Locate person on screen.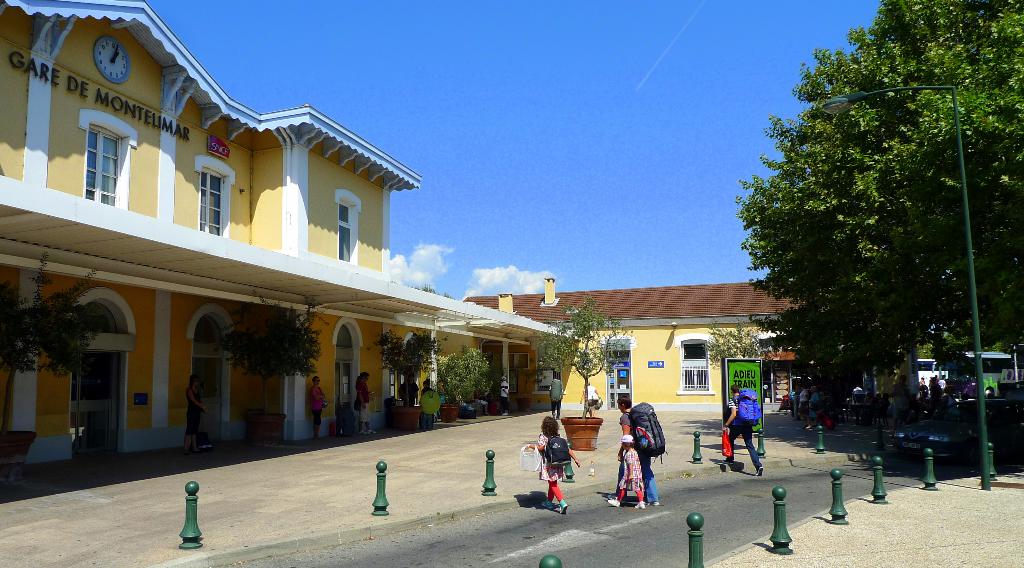
On screen at {"x1": 579, "y1": 382, "x2": 602, "y2": 418}.
